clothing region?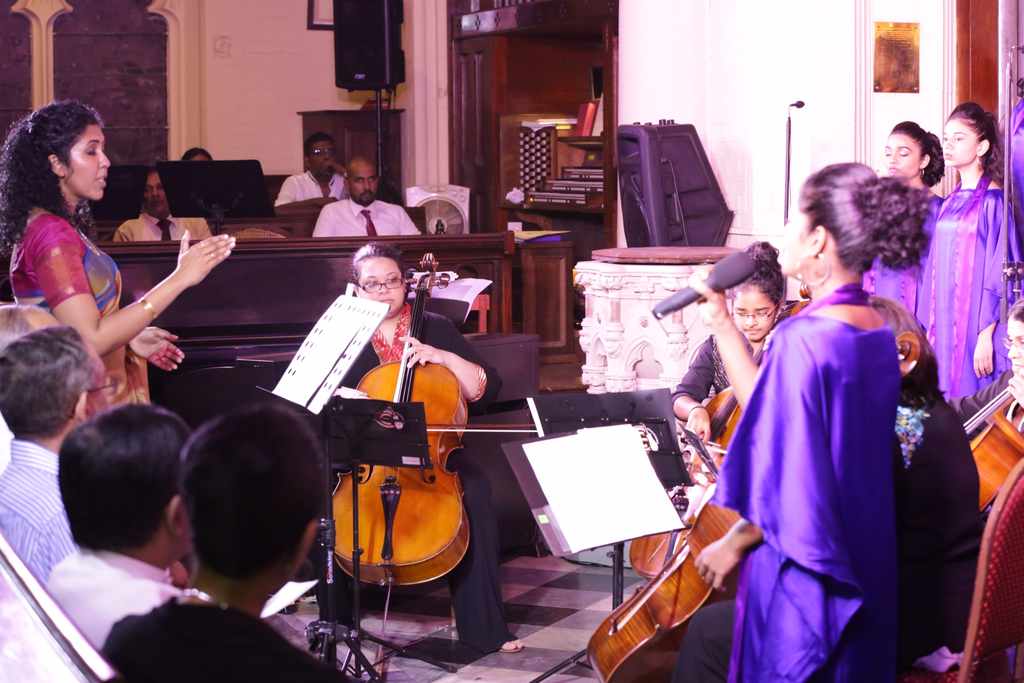
rect(38, 533, 204, 634)
